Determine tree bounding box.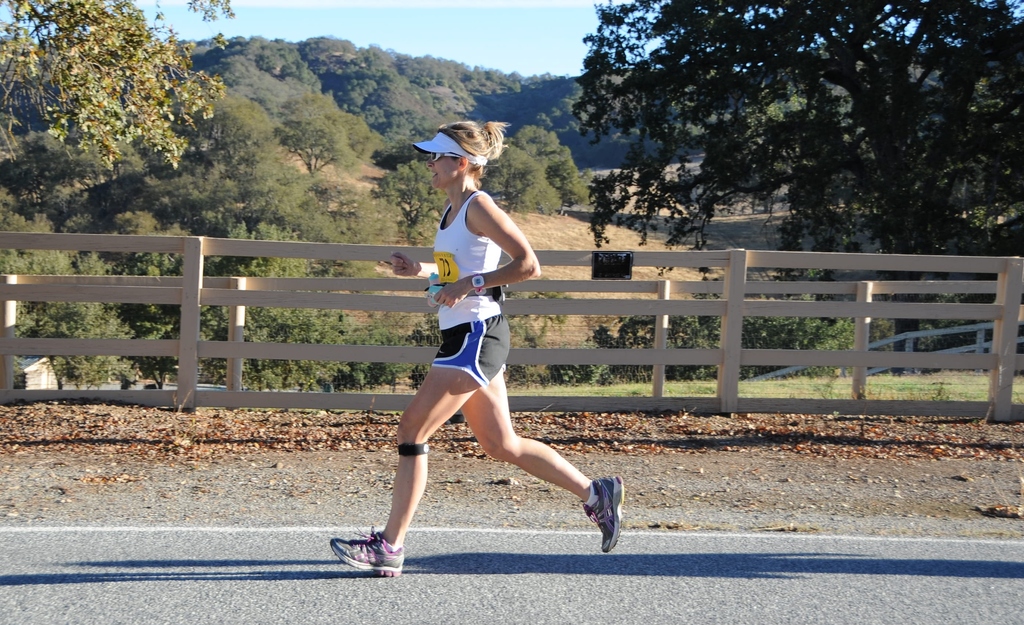
Determined: 12 15 249 222.
